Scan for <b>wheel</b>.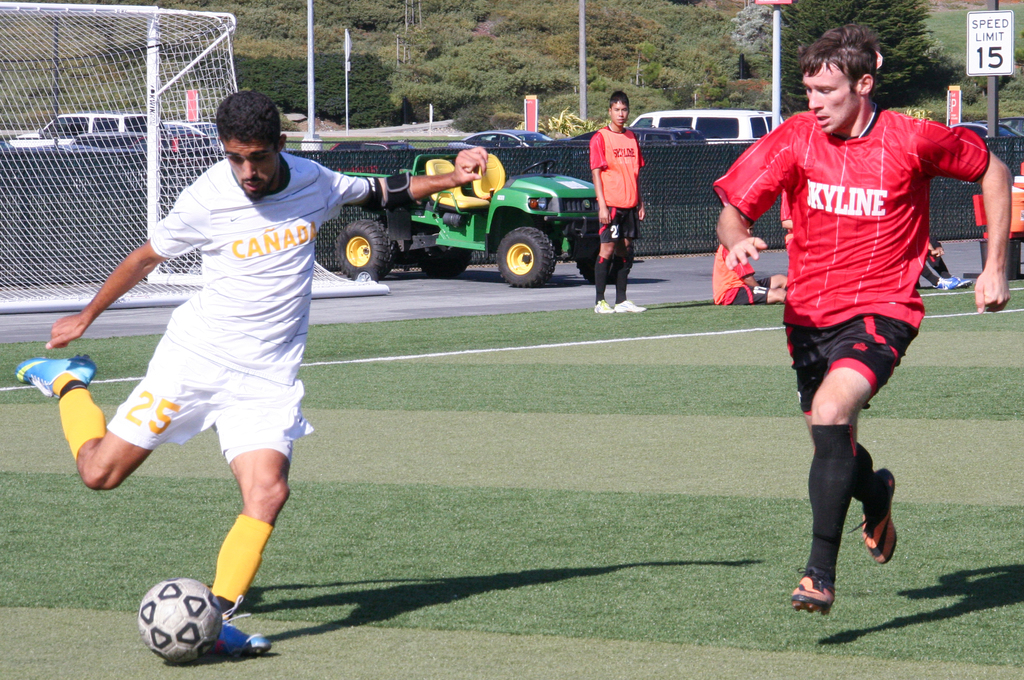
Scan result: l=519, t=156, r=561, b=178.
